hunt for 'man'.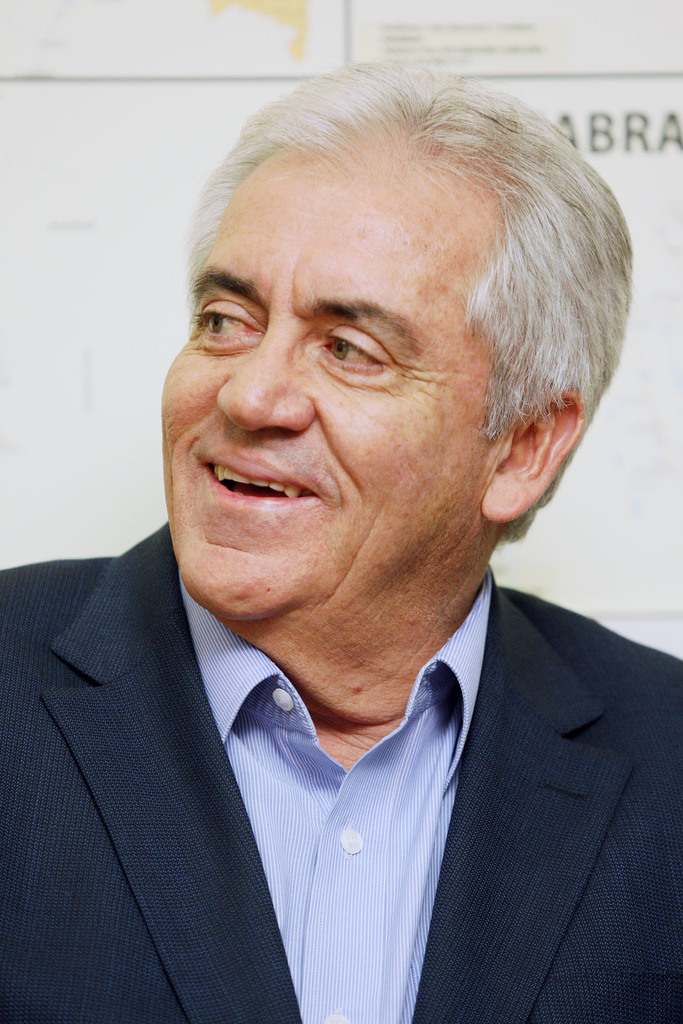
Hunted down at pyautogui.locateOnScreen(4, 92, 682, 1023).
